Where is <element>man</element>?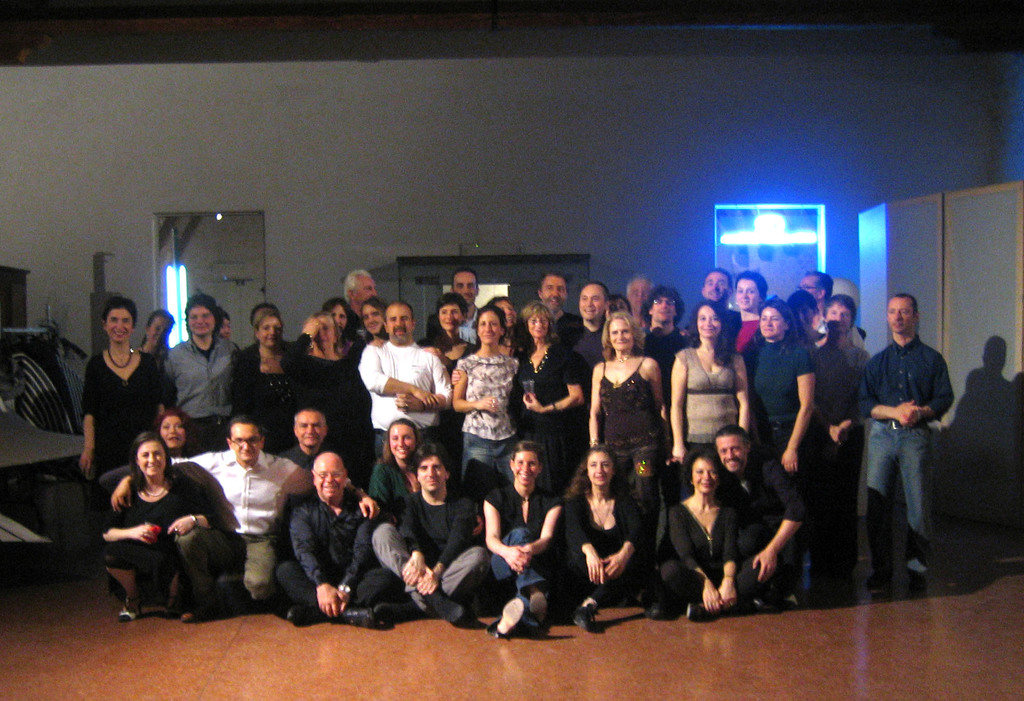
[x1=111, y1=415, x2=382, y2=610].
